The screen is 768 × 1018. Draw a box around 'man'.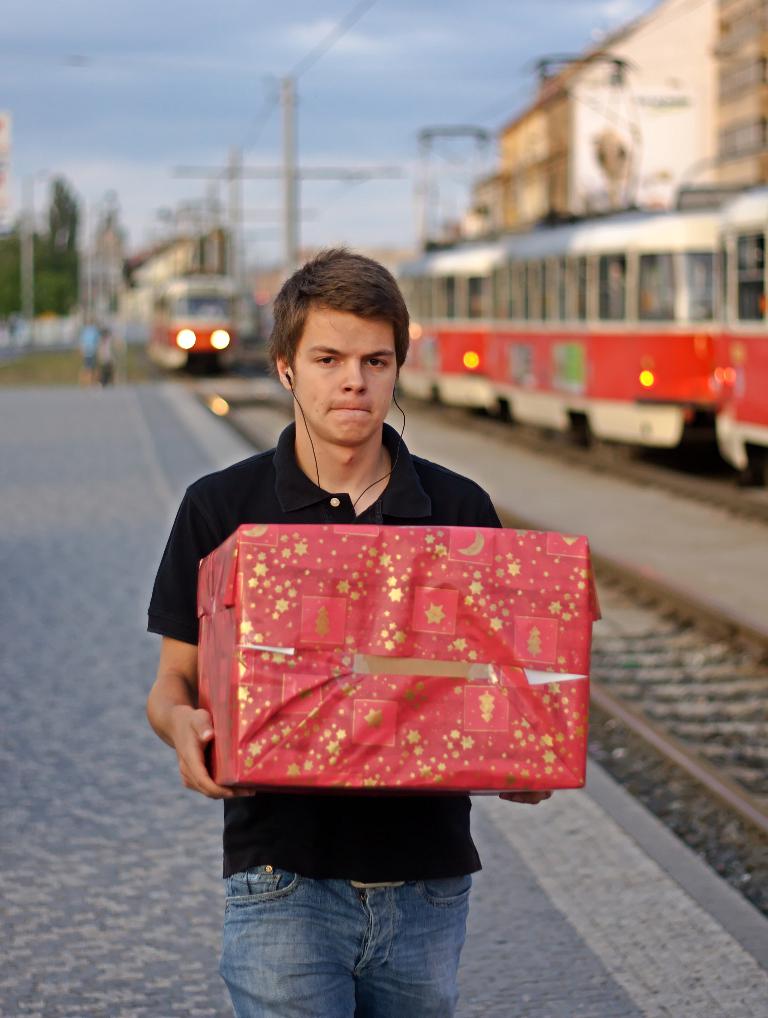
(150,235,596,959).
